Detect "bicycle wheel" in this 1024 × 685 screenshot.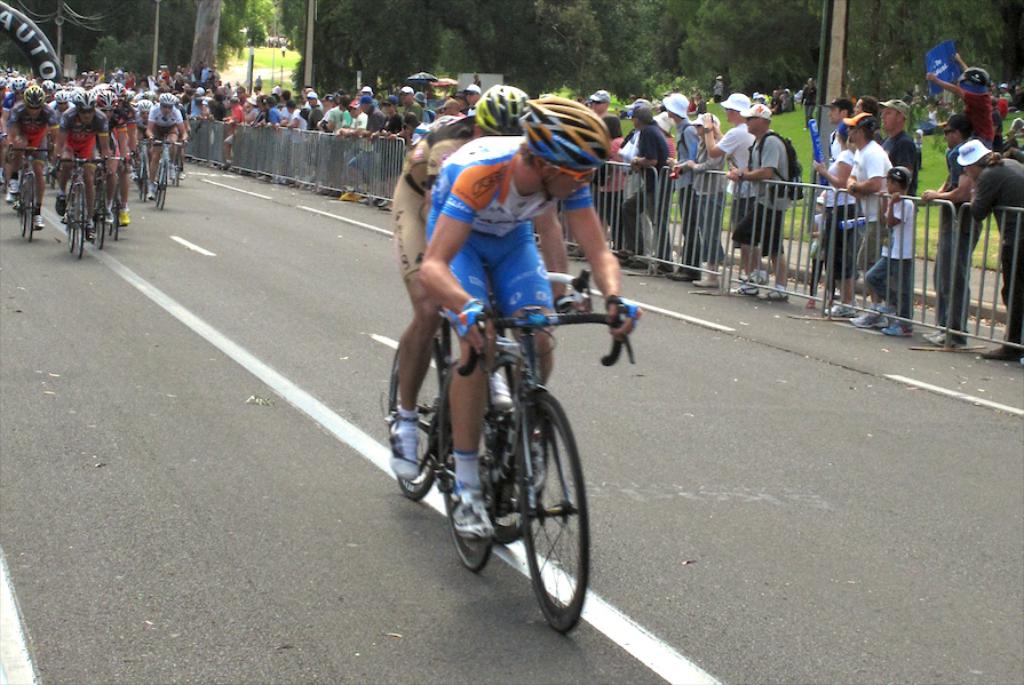
Detection: locate(378, 326, 447, 508).
